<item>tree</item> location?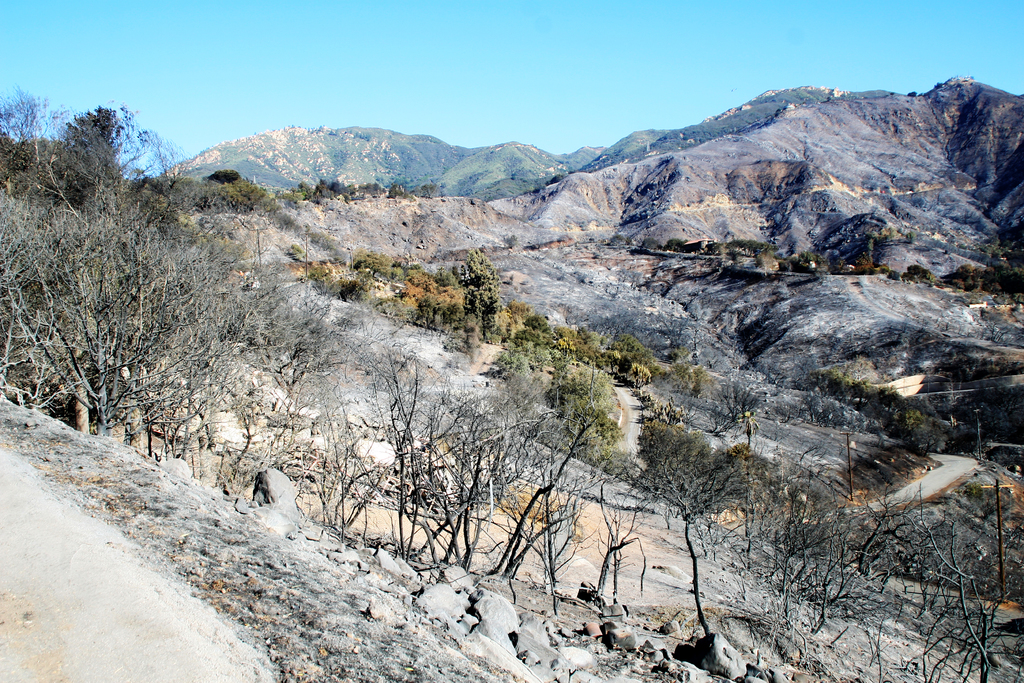
902/267/936/286
